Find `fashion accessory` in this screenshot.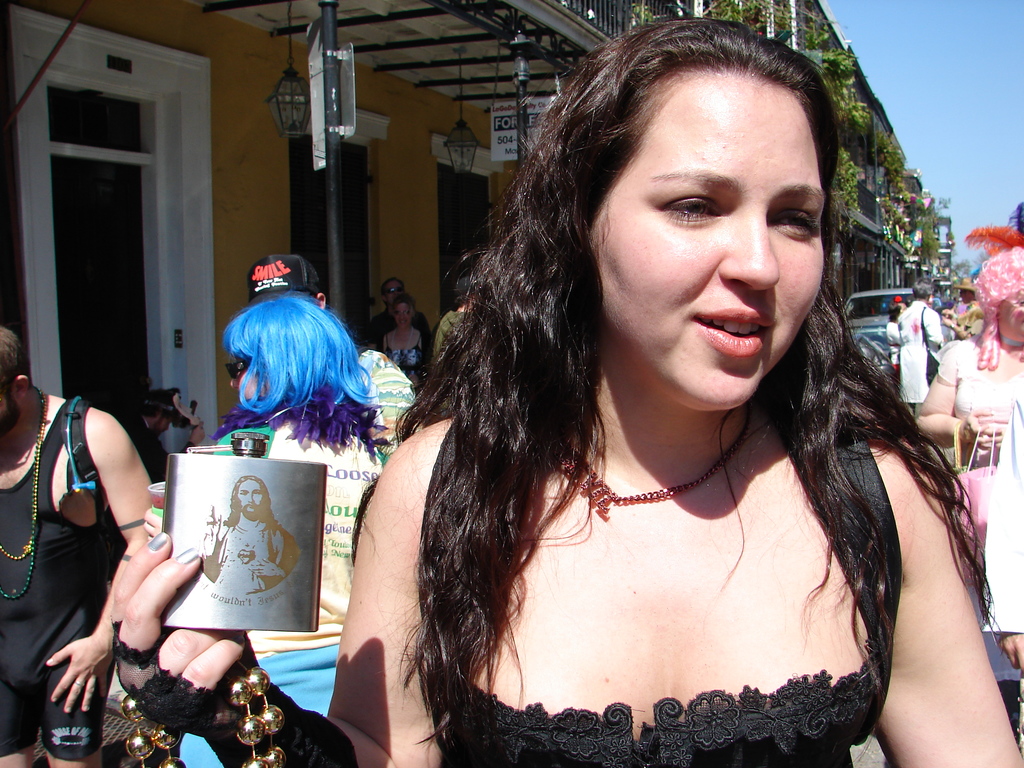
The bounding box for `fashion accessory` is BBox(918, 307, 941, 388).
